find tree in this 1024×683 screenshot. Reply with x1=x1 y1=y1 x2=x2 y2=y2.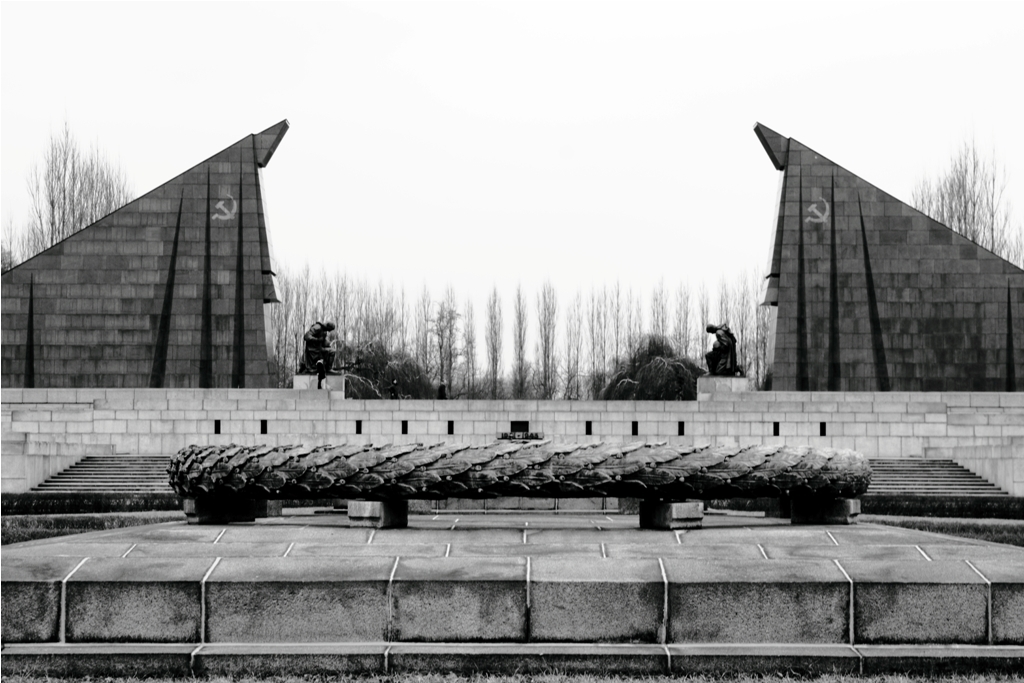
x1=932 y1=139 x2=1011 y2=223.
